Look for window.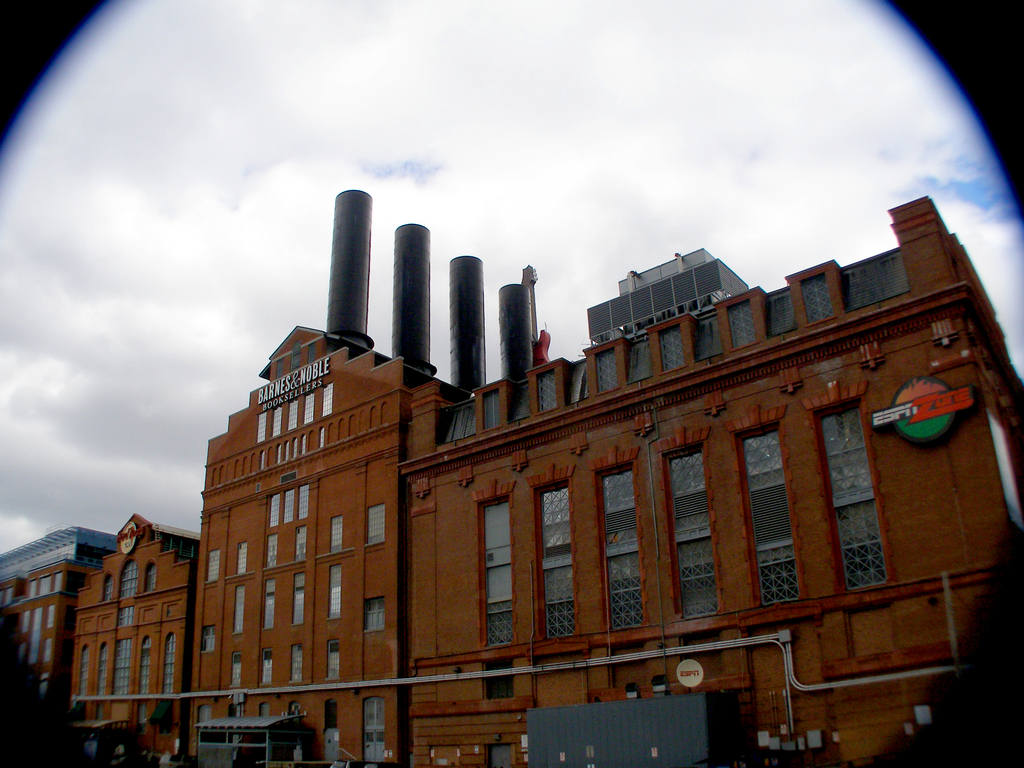
Found: 593,346,619,397.
